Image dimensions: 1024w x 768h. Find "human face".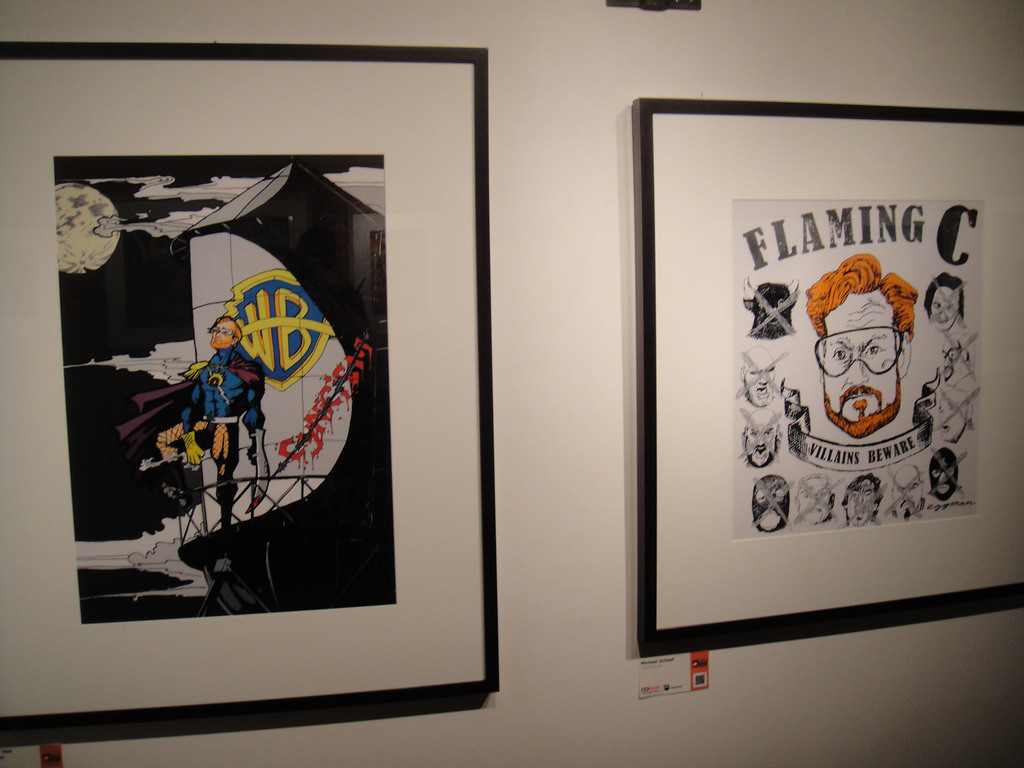
l=940, t=396, r=966, b=440.
